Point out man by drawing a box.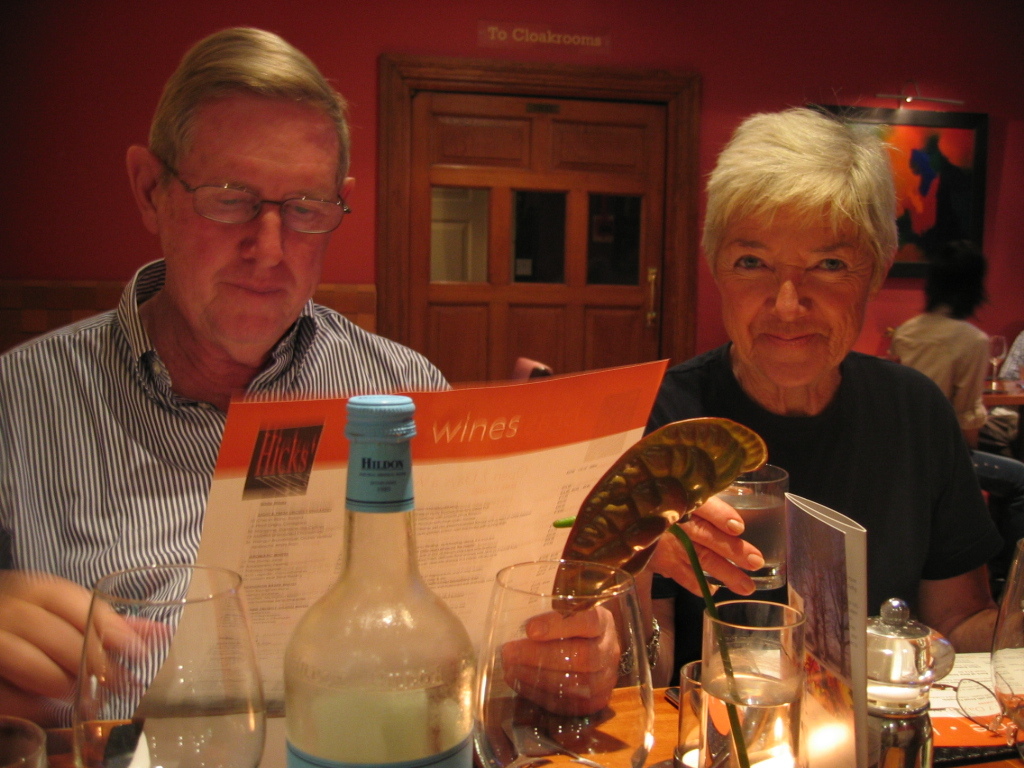
[0,22,467,737].
